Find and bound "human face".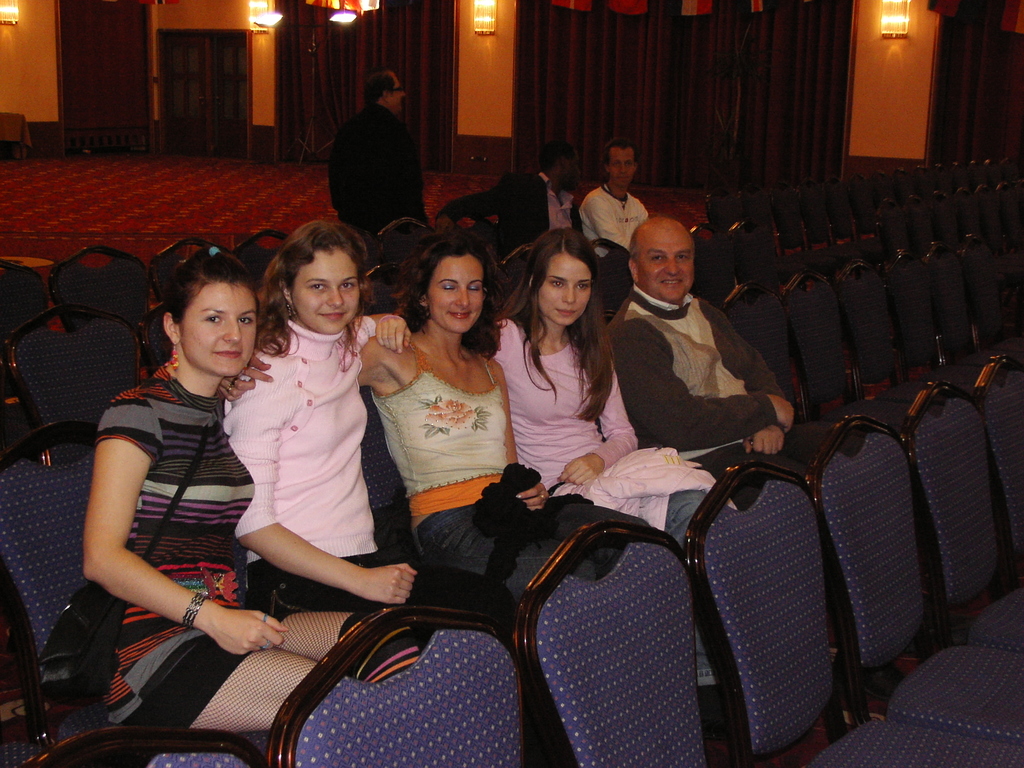
Bound: box(391, 82, 406, 108).
